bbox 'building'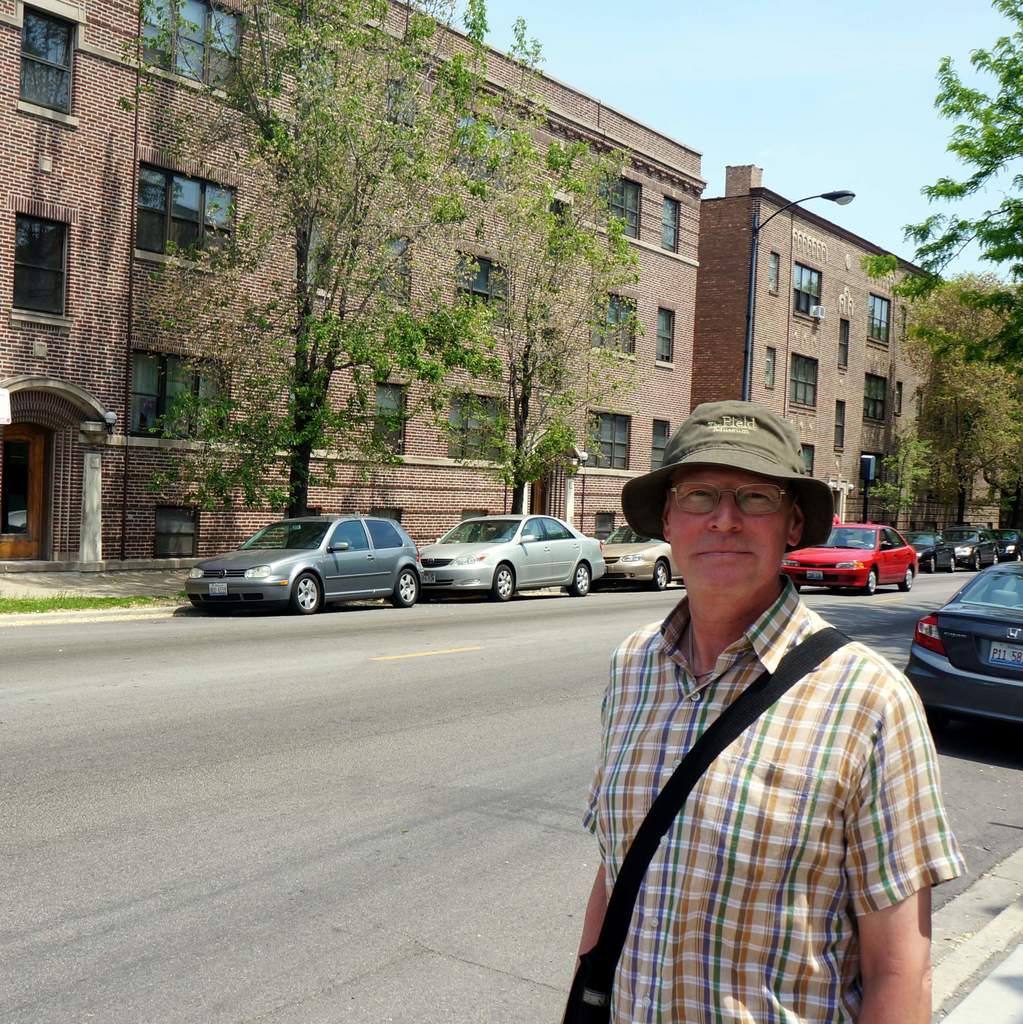
{"left": 692, "top": 152, "right": 1015, "bottom": 521}
